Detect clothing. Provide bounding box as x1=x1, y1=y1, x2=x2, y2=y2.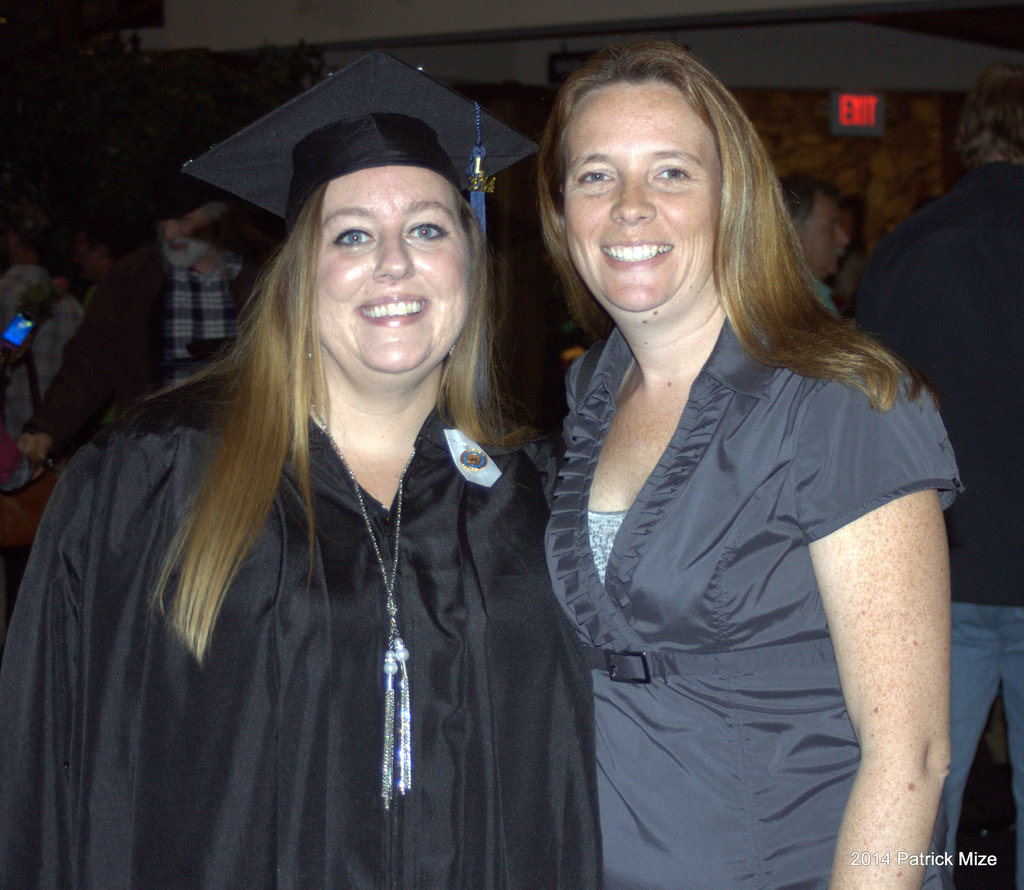
x1=0, y1=351, x2=604, y2=889.
